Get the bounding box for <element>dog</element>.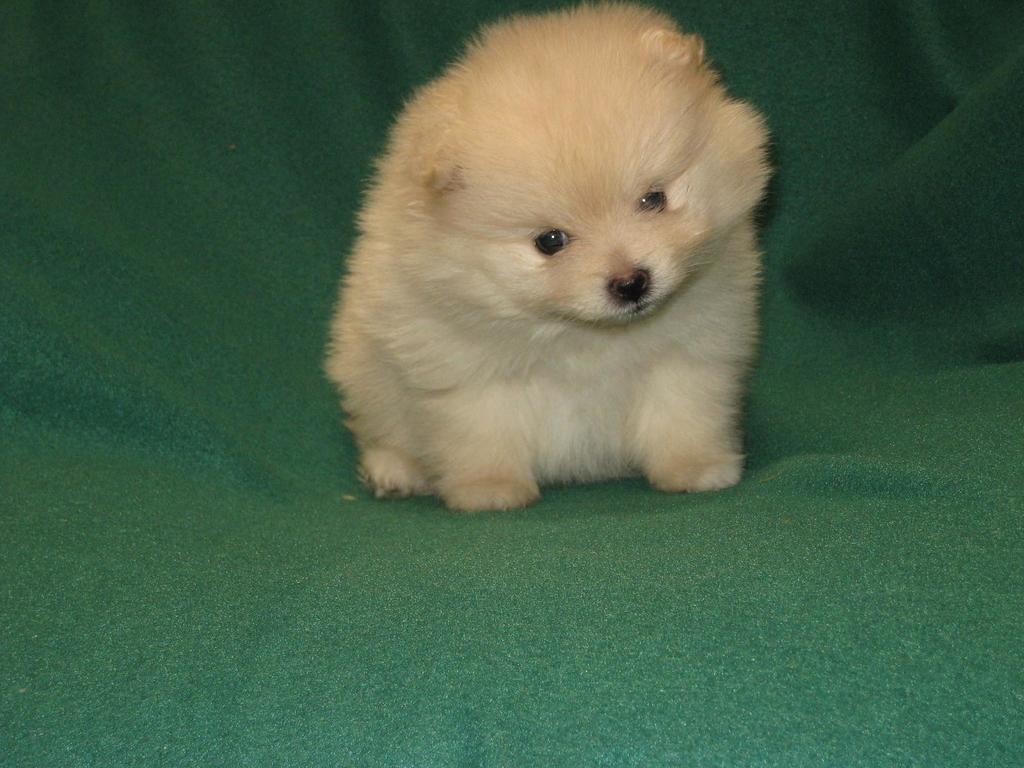
{"left": 320, "top": 0, "right": 782, "bottom": 523}.
